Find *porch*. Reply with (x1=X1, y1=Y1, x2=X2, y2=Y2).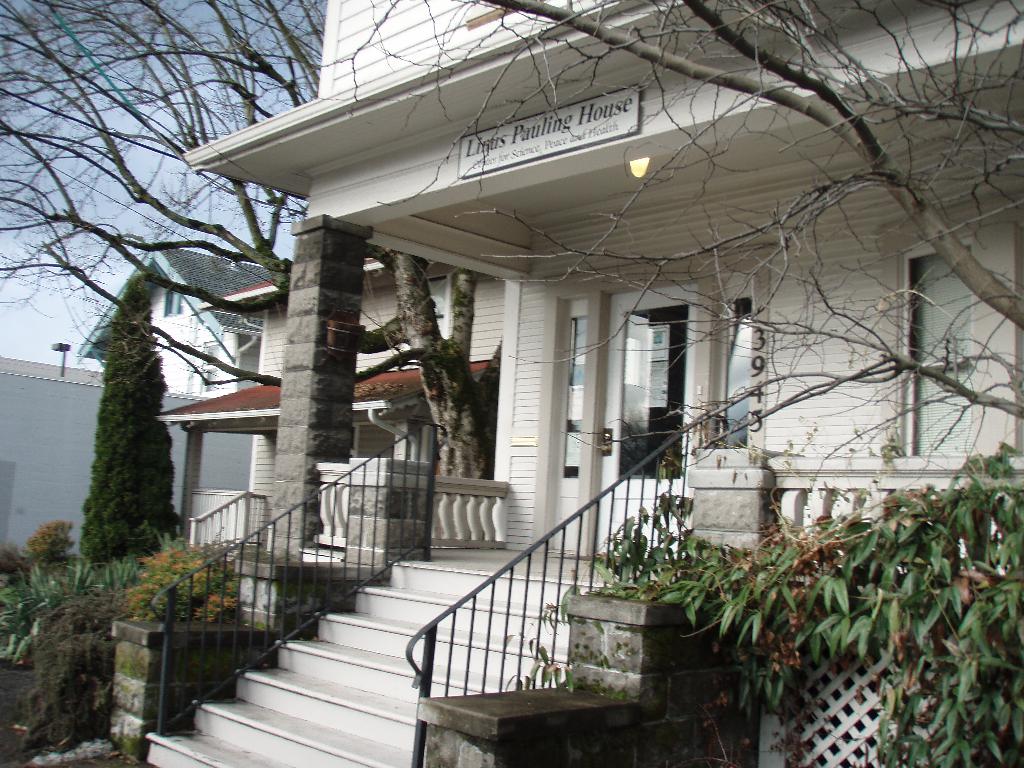
(x1=145, y1=545, x2=1023, y2=767).
